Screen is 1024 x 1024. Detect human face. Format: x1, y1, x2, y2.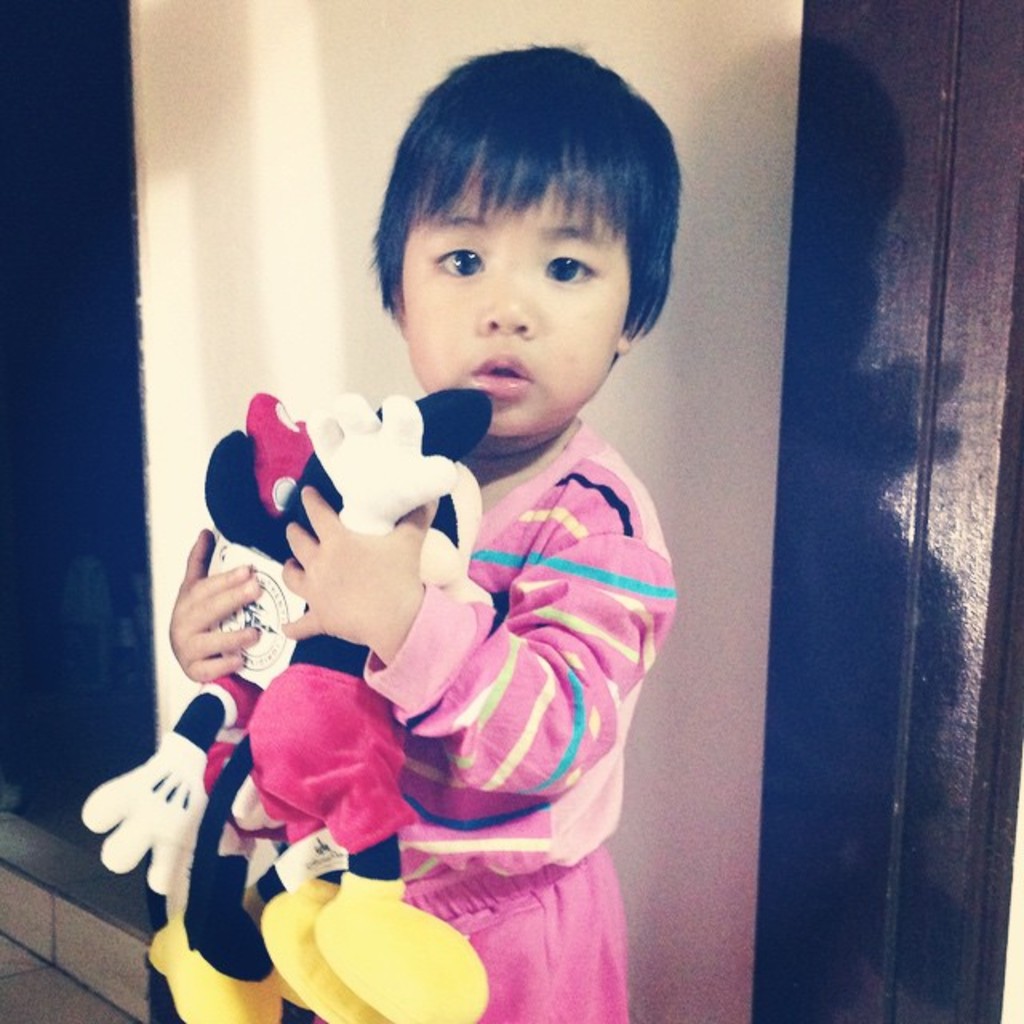
403, 184, 629, 440.
